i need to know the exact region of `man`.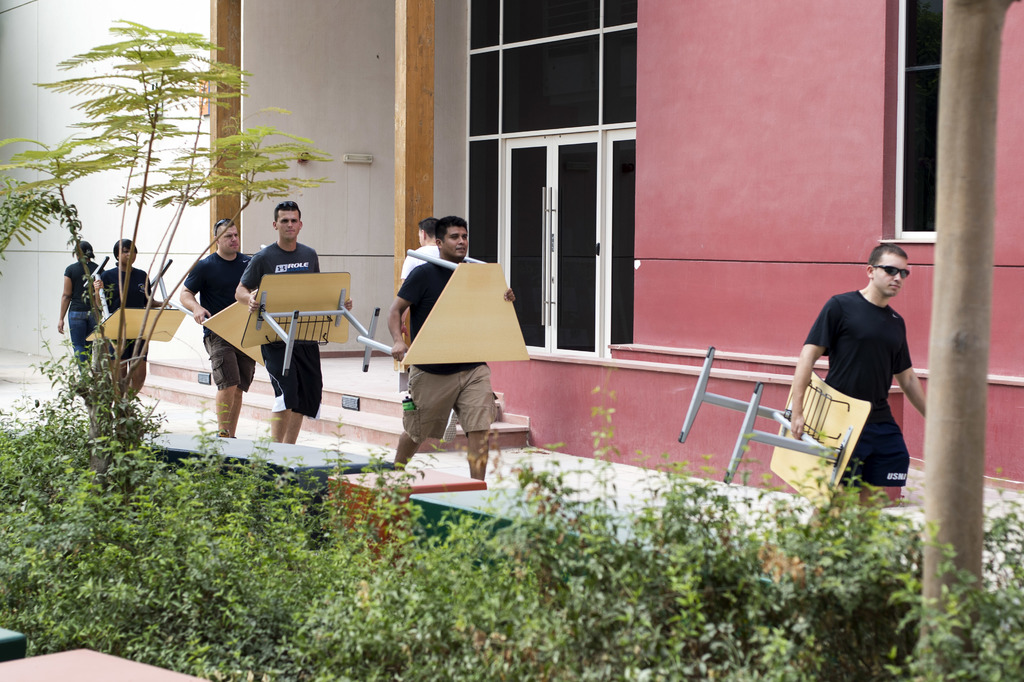
Region: (x1=56, y1=227, x2=107, y2=402).
